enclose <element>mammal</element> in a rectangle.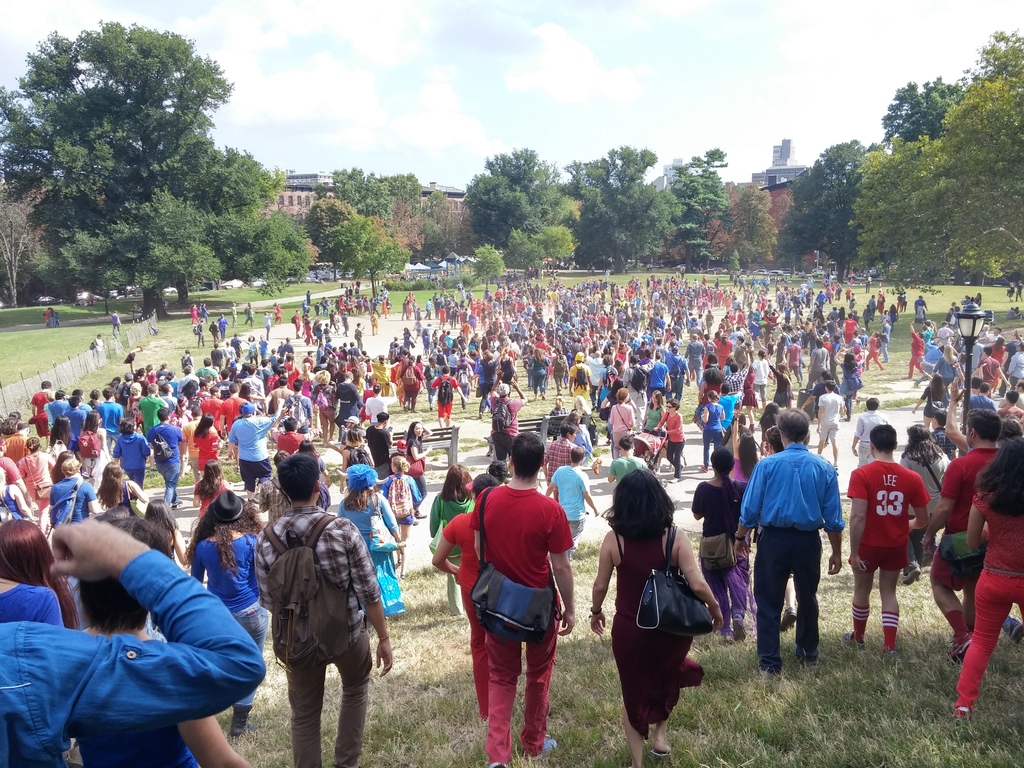
0:465:37:523.
